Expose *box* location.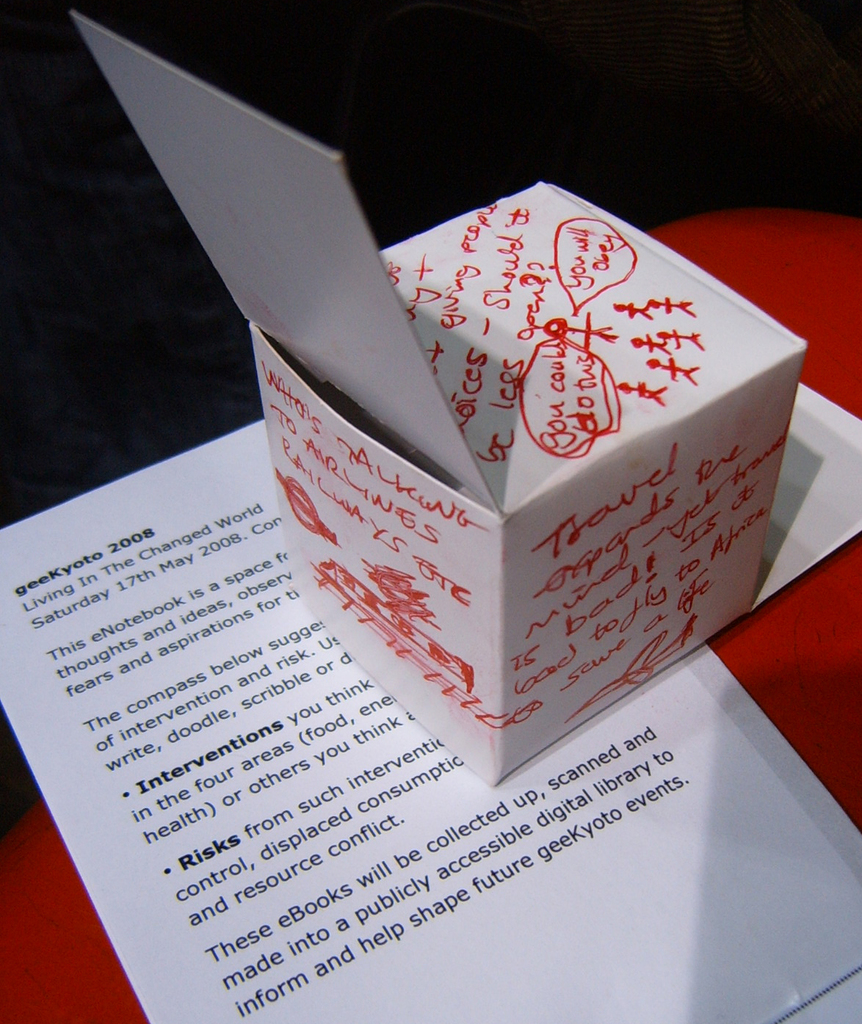
Exposed at {"left": 250, "top": 175, "right": 807, "bottom": 788}.
